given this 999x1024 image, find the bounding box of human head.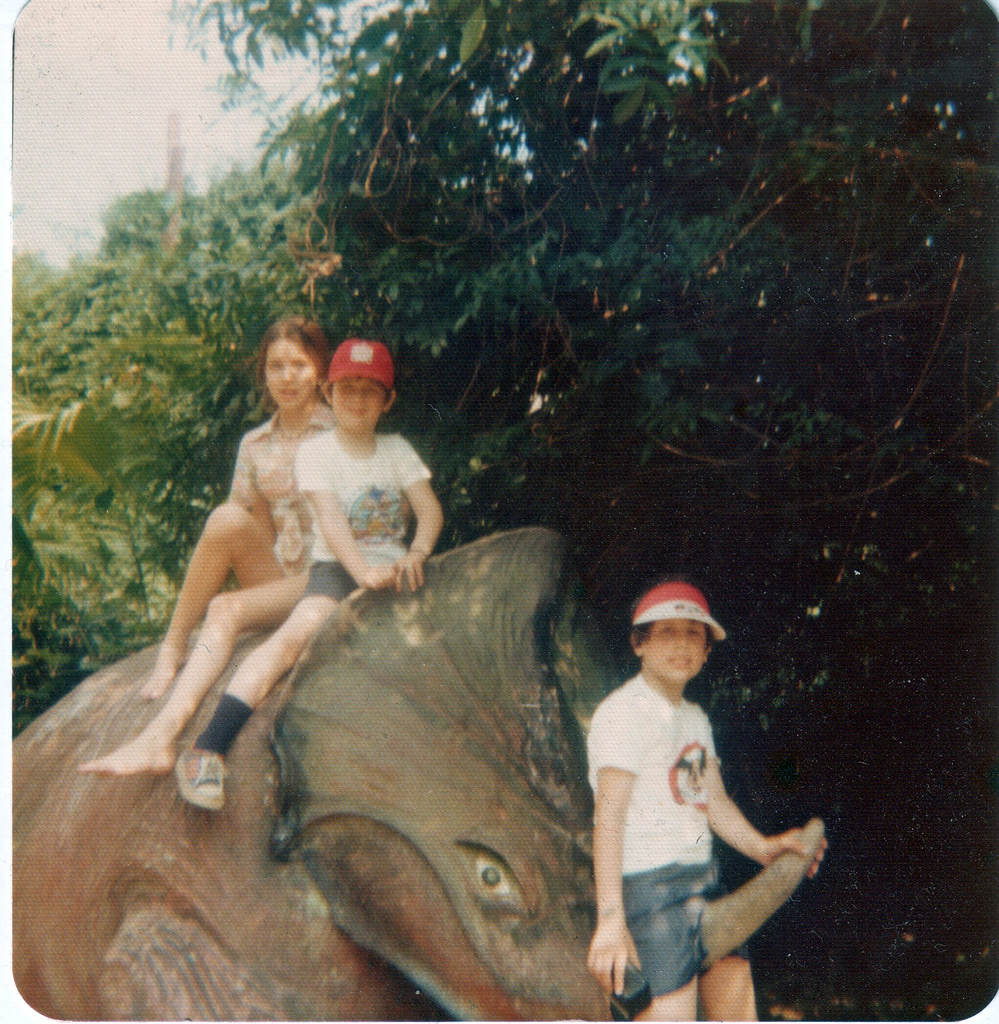
<region>308, 338, 398, 440</region>.
